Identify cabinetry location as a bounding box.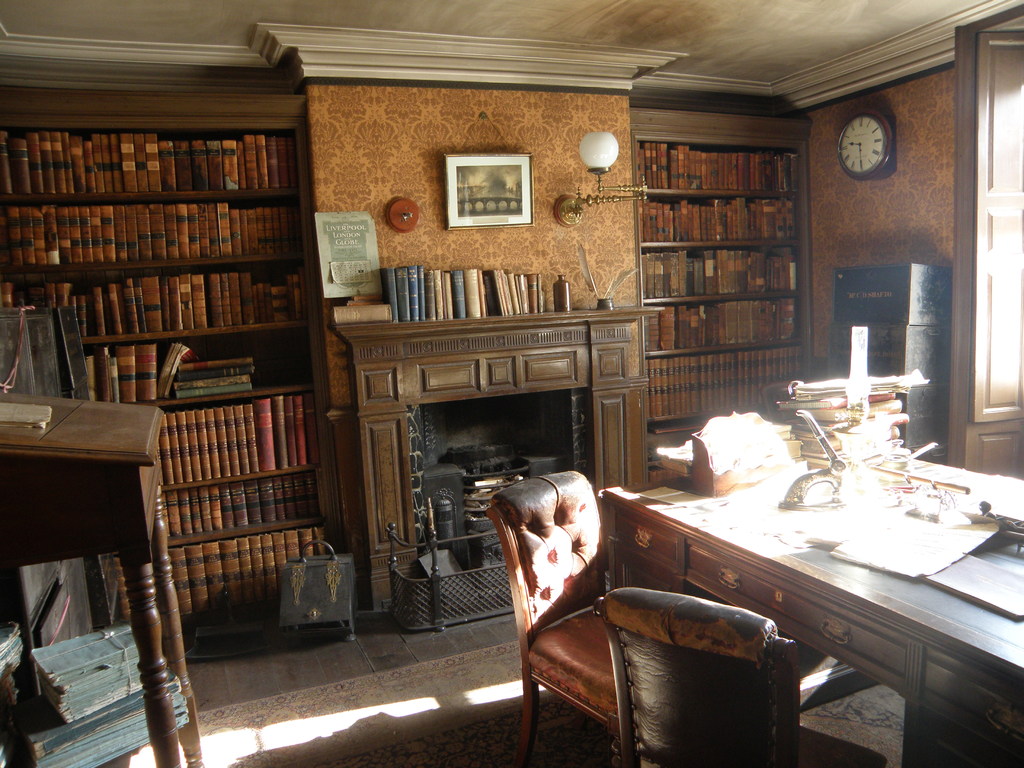
(608, 424, 1023, 760).
